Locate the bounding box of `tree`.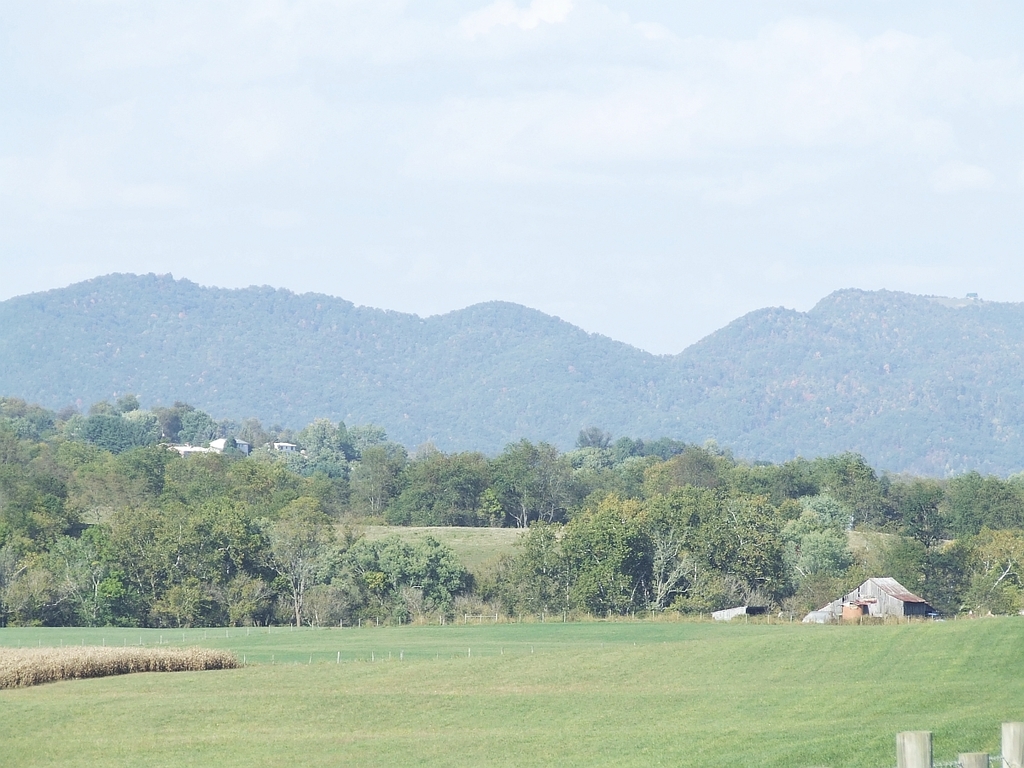
Bounding box: bbox=(525, 464, 743, 612).
